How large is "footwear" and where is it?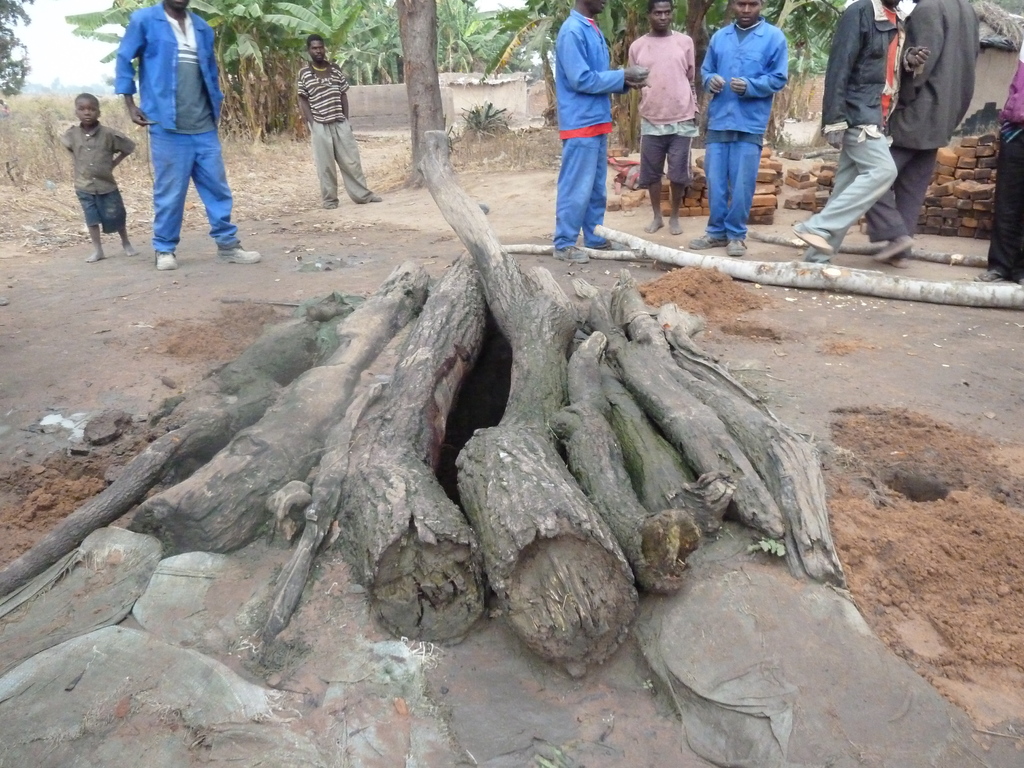
Bounding box: crop(969, 261, 1003, 281).
